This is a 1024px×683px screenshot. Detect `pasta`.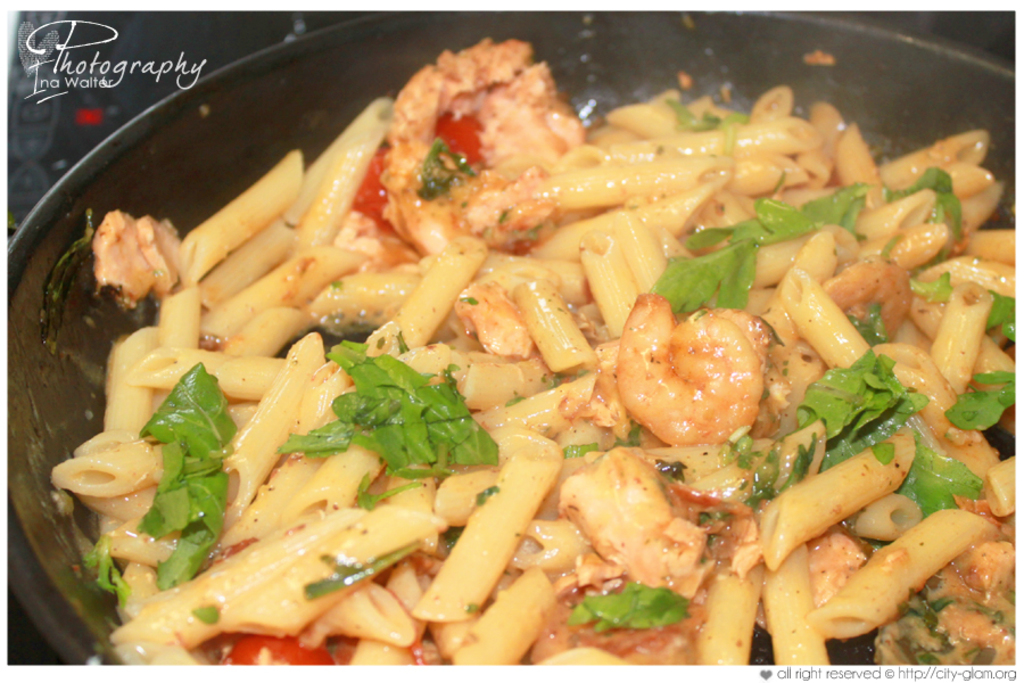
<box>49,84,1013,665</box>.
